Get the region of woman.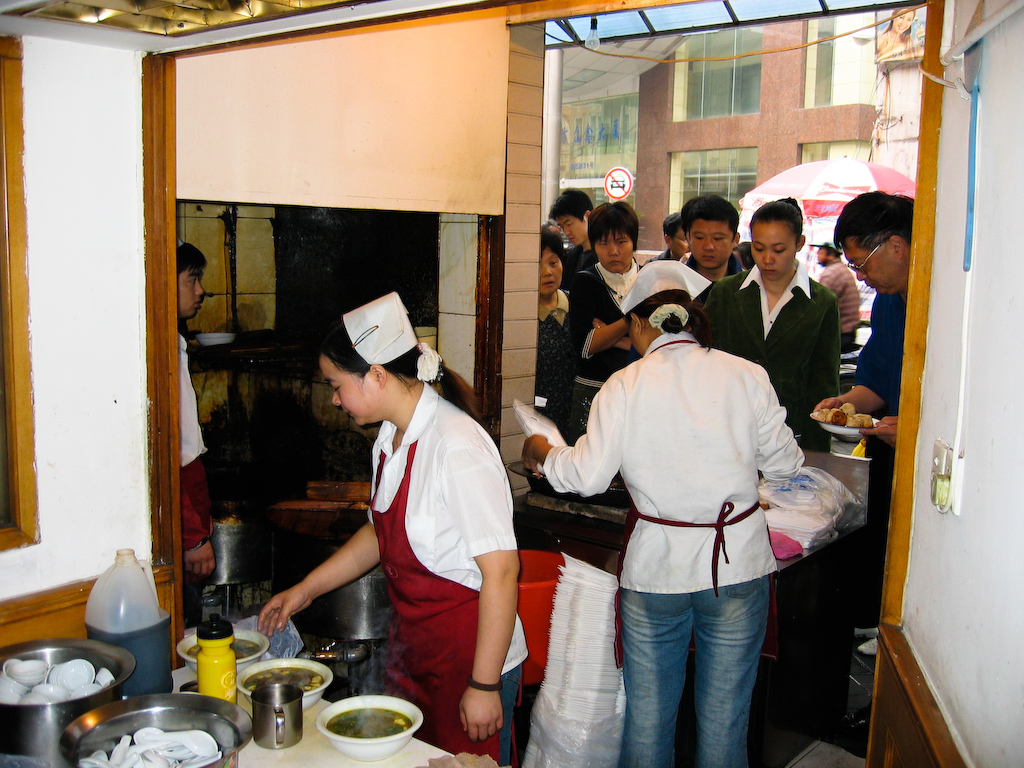
(527,278,580,426).
